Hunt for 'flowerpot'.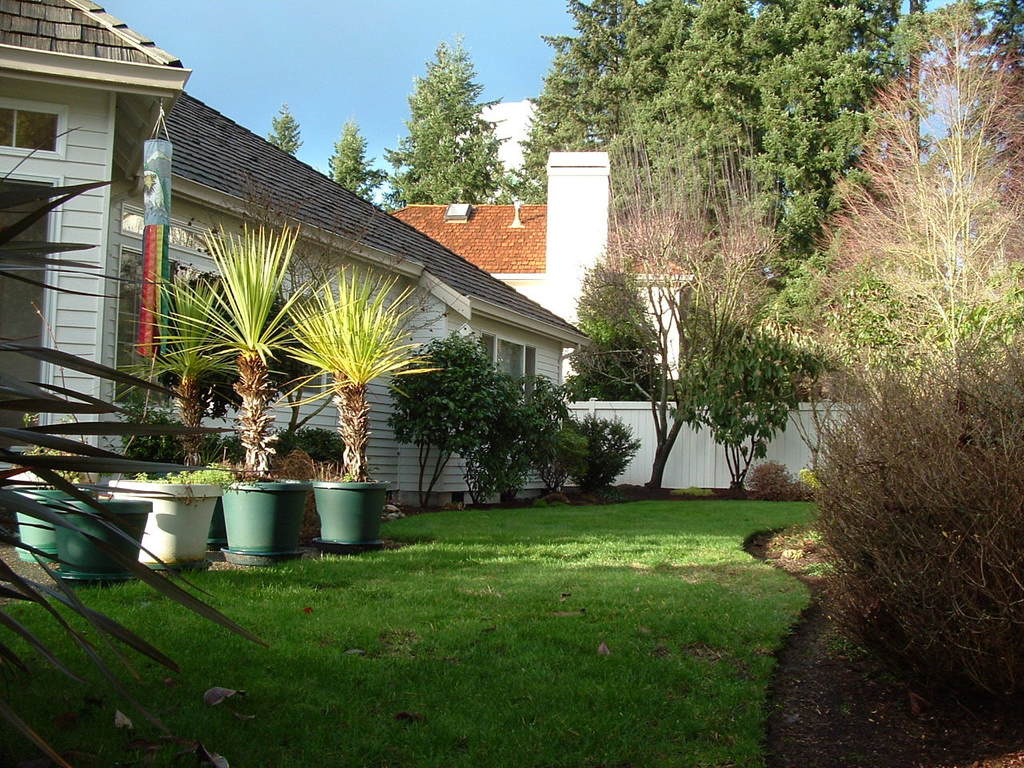
Hunted down at (left=311, top=474, right=391, bottom=550).
